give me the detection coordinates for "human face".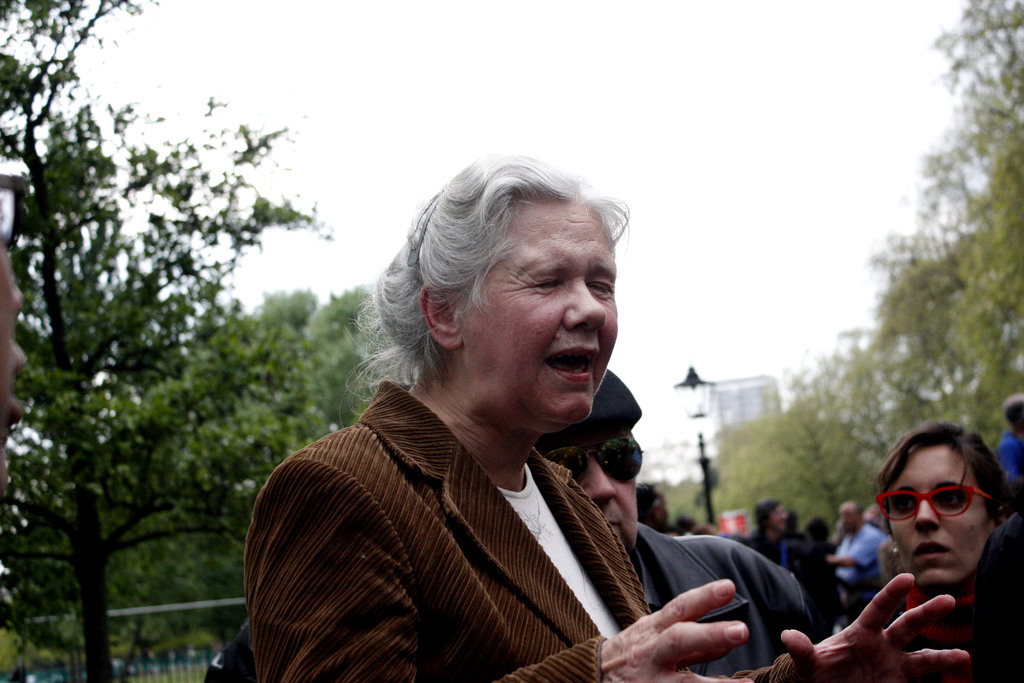
<box>569,434,638,541</box>.
